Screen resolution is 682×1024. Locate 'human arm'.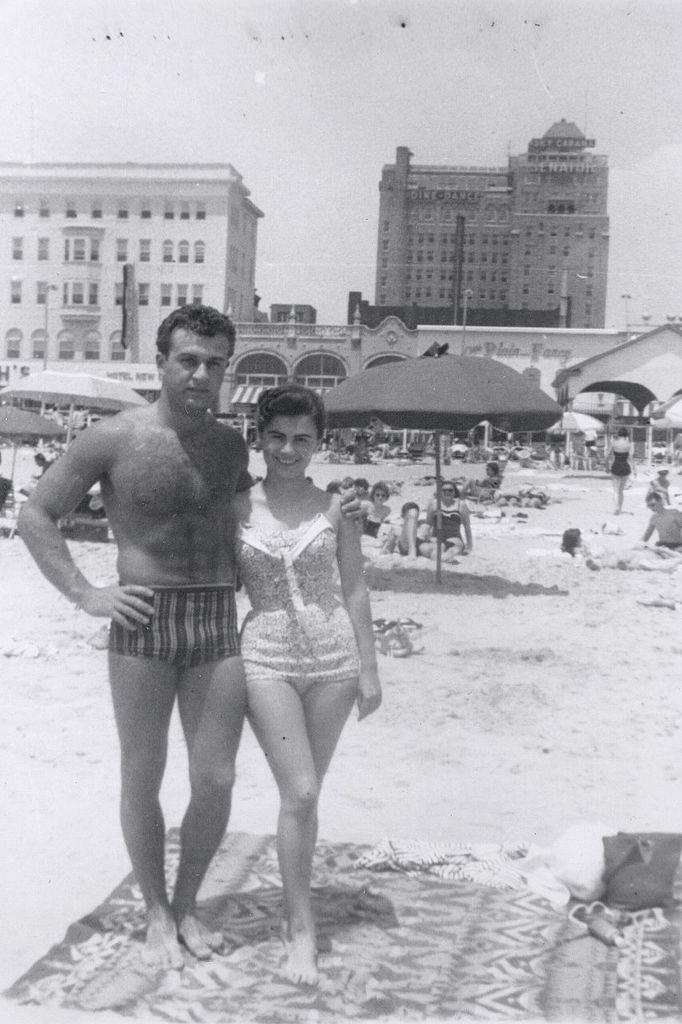
[235,450,367,515].
